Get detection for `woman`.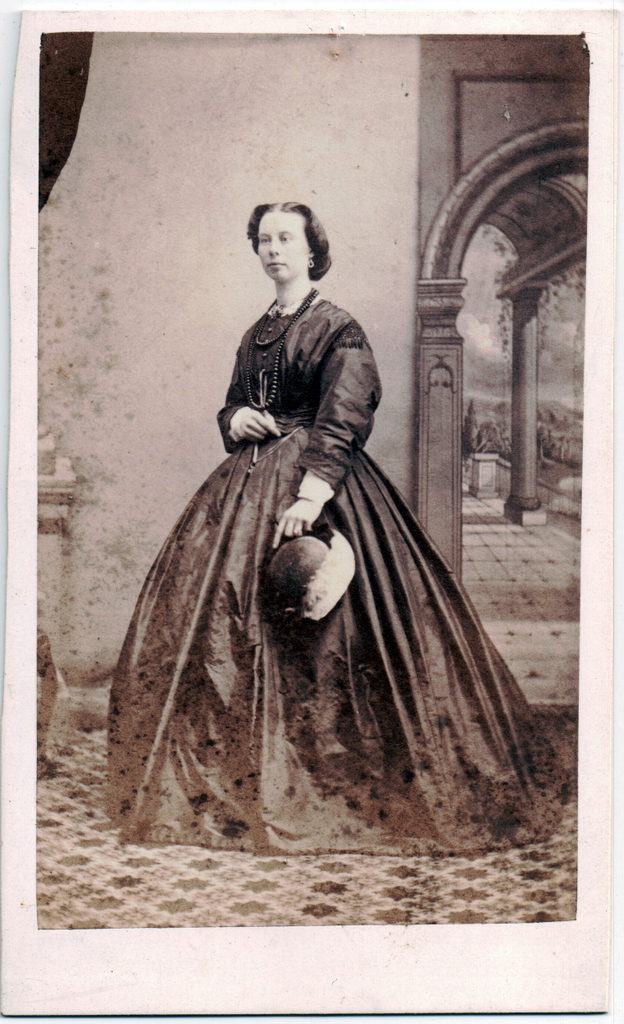
Detection: select_region(112, 222, 524, 846).
